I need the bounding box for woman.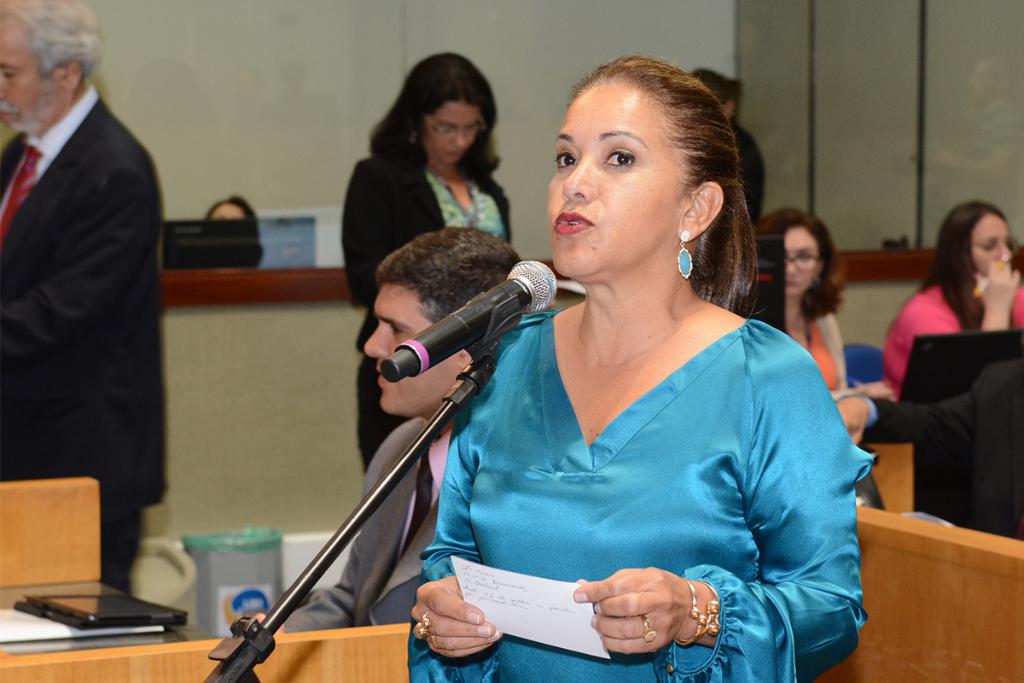
Here it is: bbox(210, 191, 256, 226).
